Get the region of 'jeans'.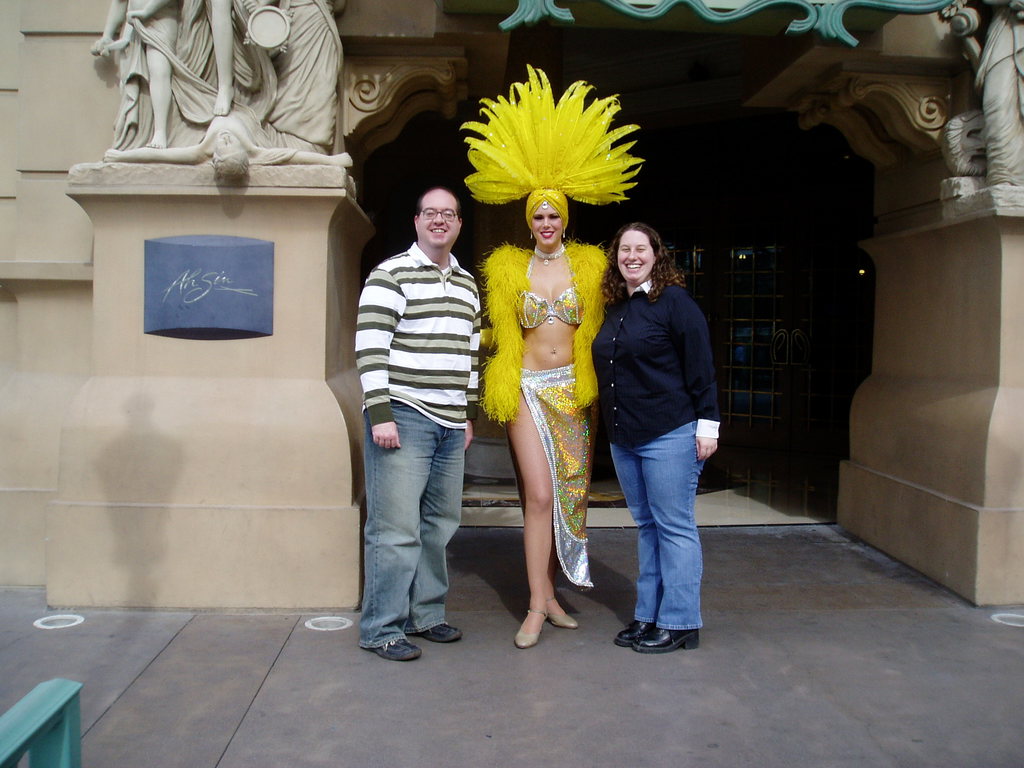
609:417:705:631.
